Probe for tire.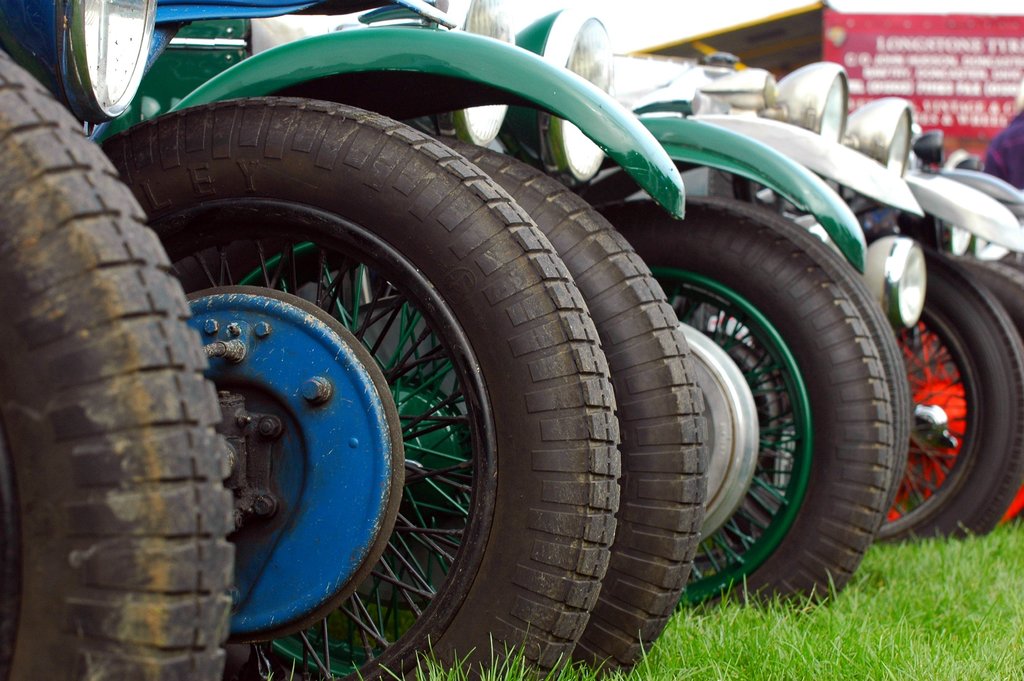
Probe result: crop(174, 135, 709, 680).
